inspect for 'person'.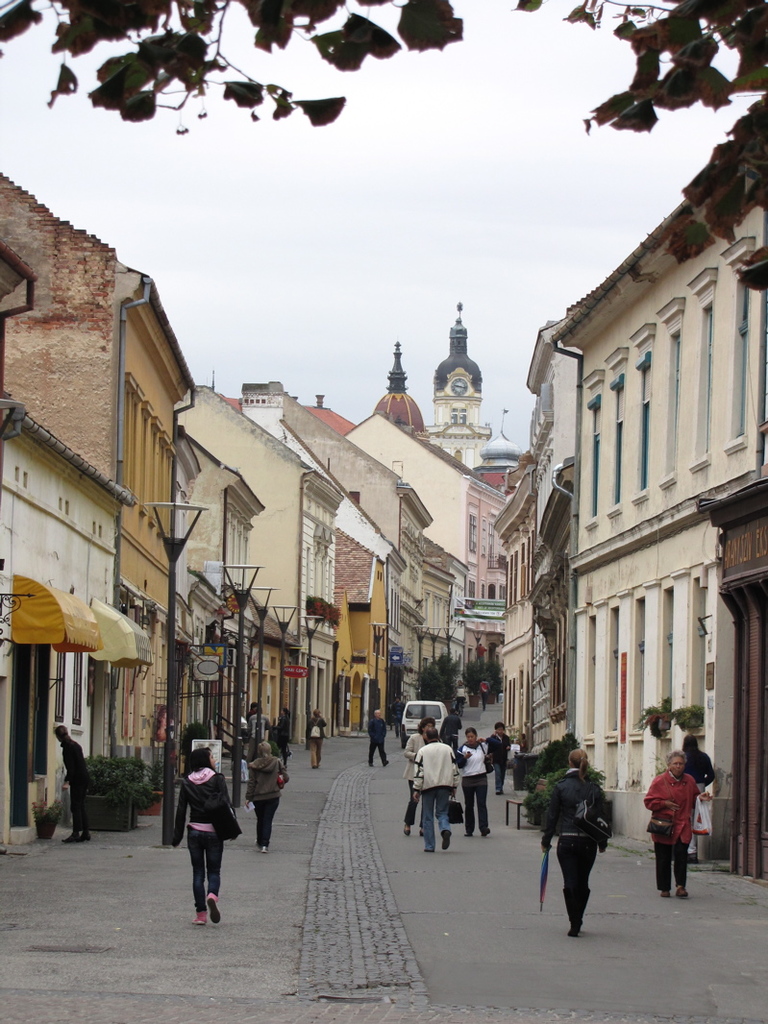
Inspection: (233, 739, 285, 843).
